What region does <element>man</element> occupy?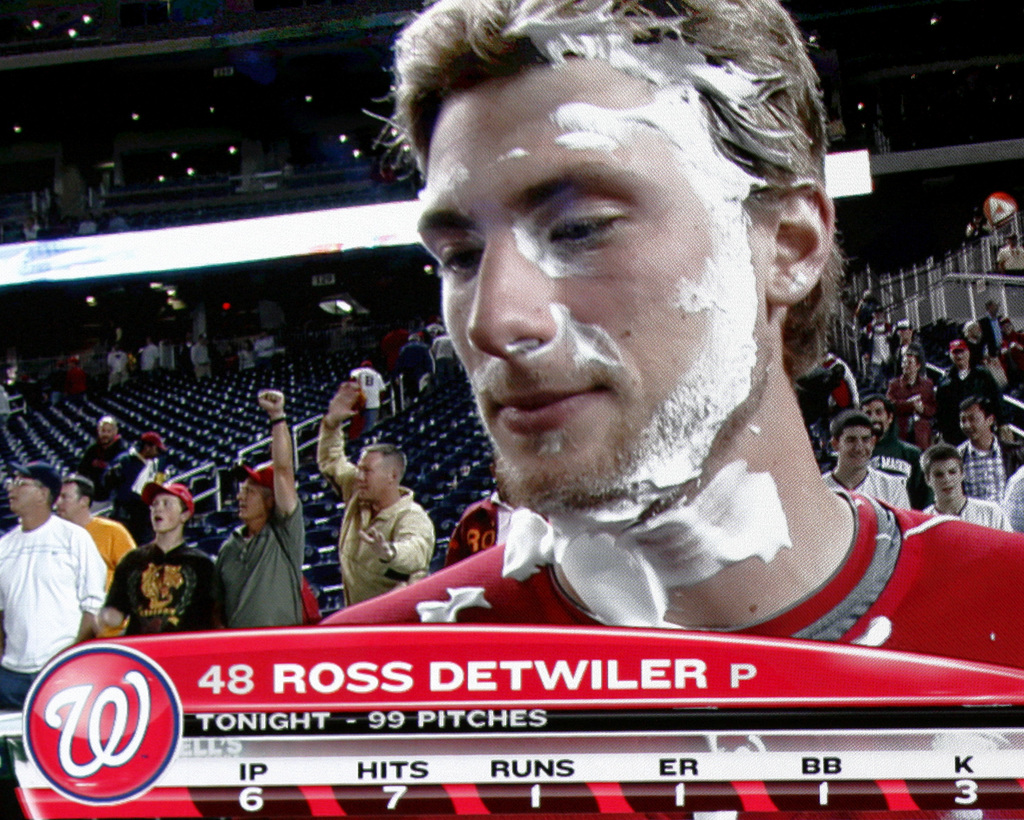
(52, 471, 132, 638).
